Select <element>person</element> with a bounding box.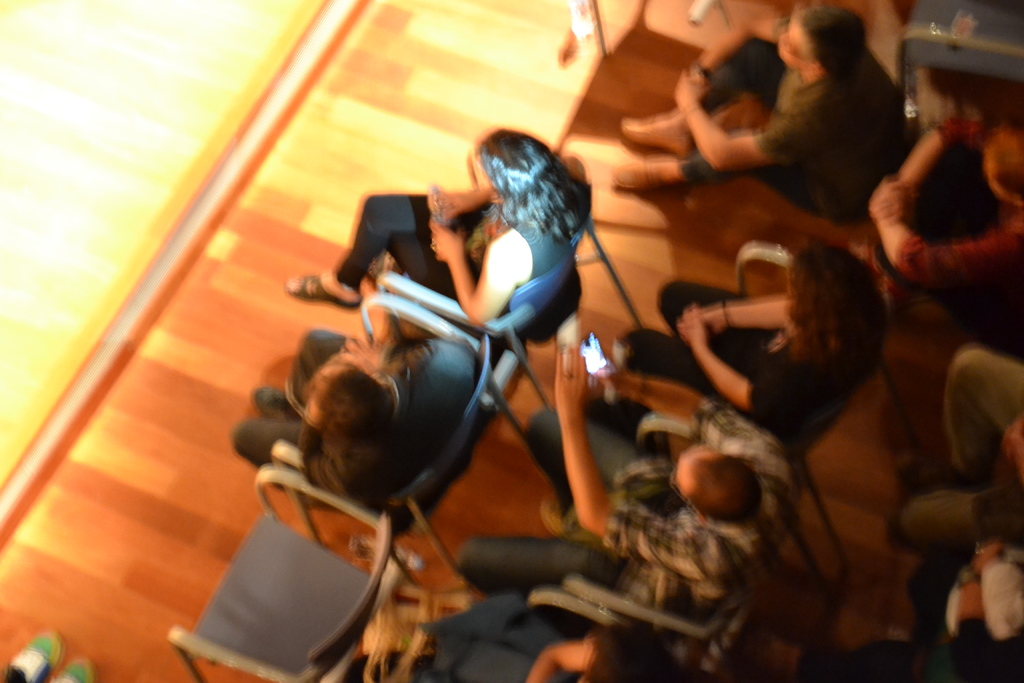
894/343/1020/558.
